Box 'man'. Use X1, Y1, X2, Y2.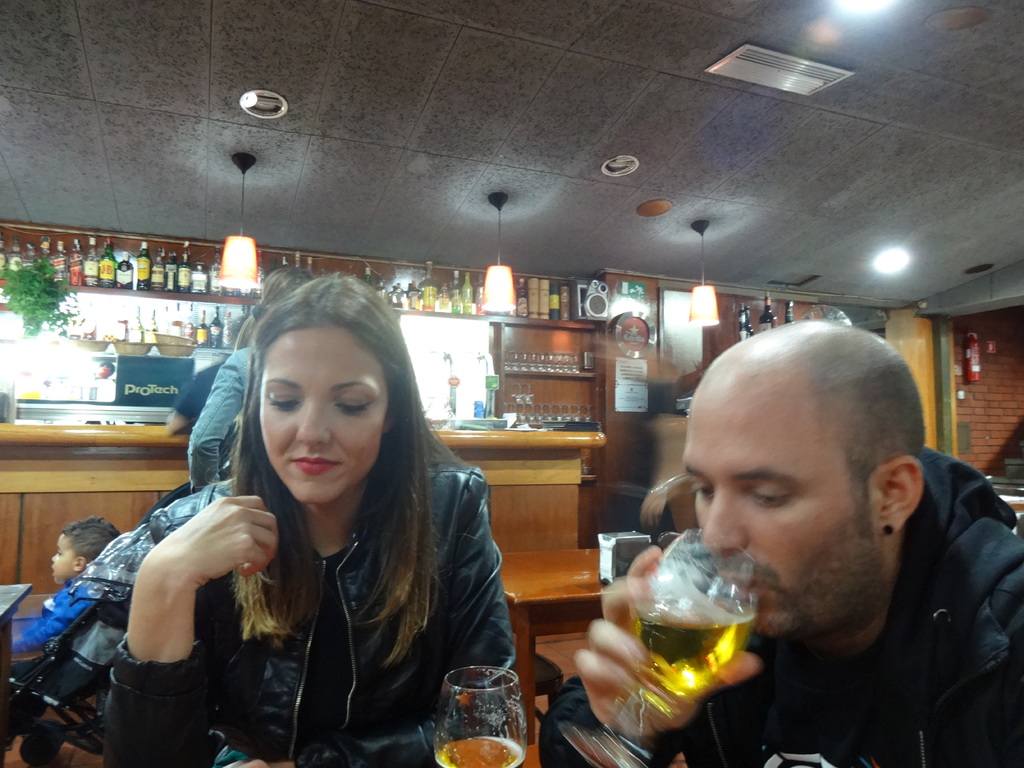
611, 308, 1018, 757.
